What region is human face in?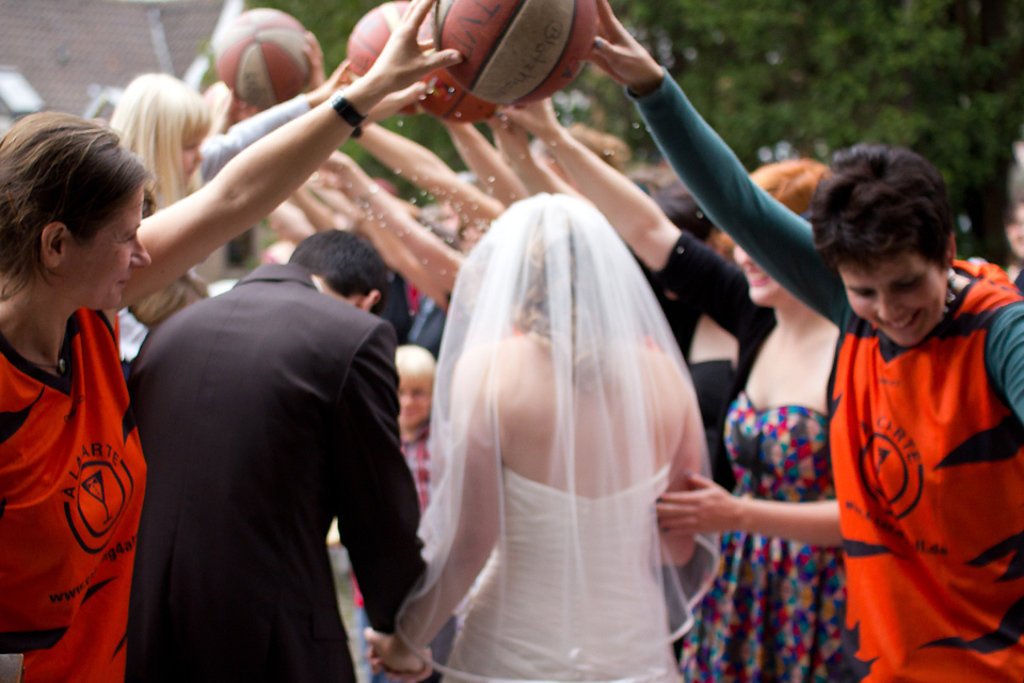
locate(60, 182, 158, 320).
